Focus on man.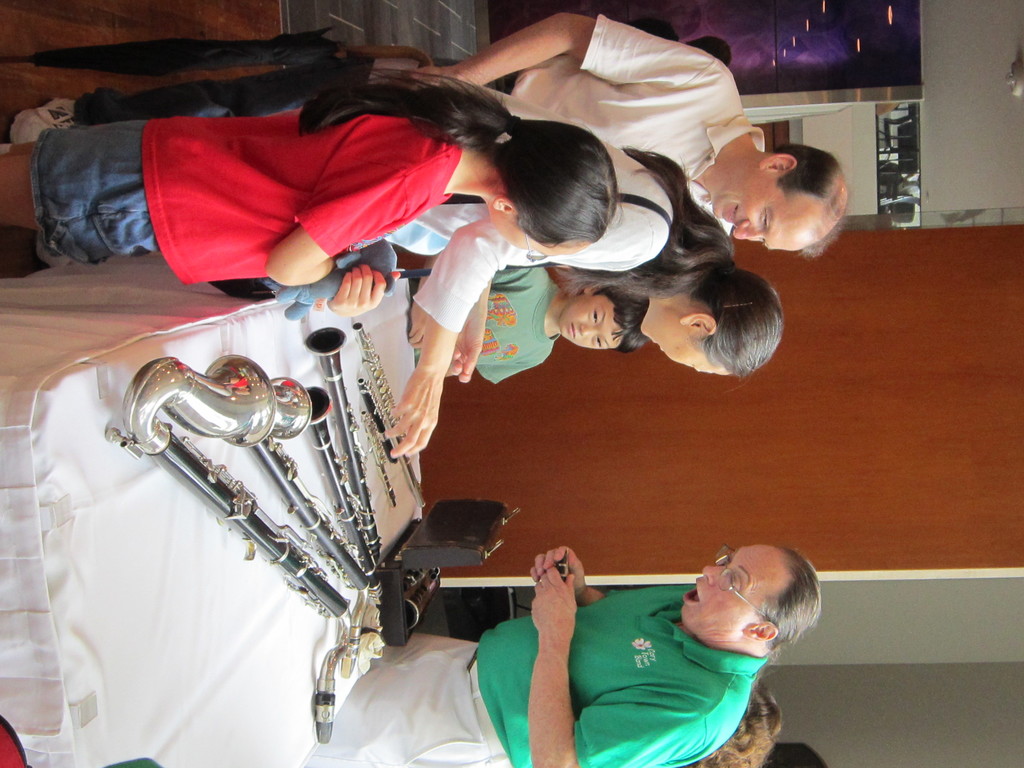
Focused at bbox=(9, 16, 849, 267).
